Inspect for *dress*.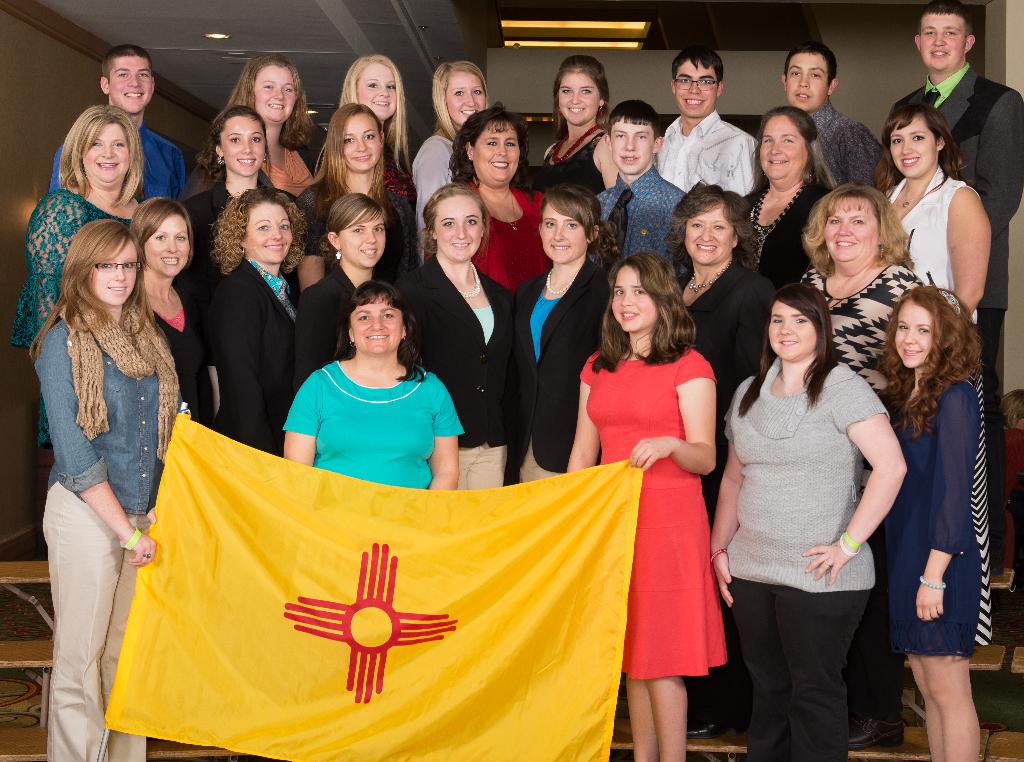
Inspection: bbox=(884, 169, 980, 338).
